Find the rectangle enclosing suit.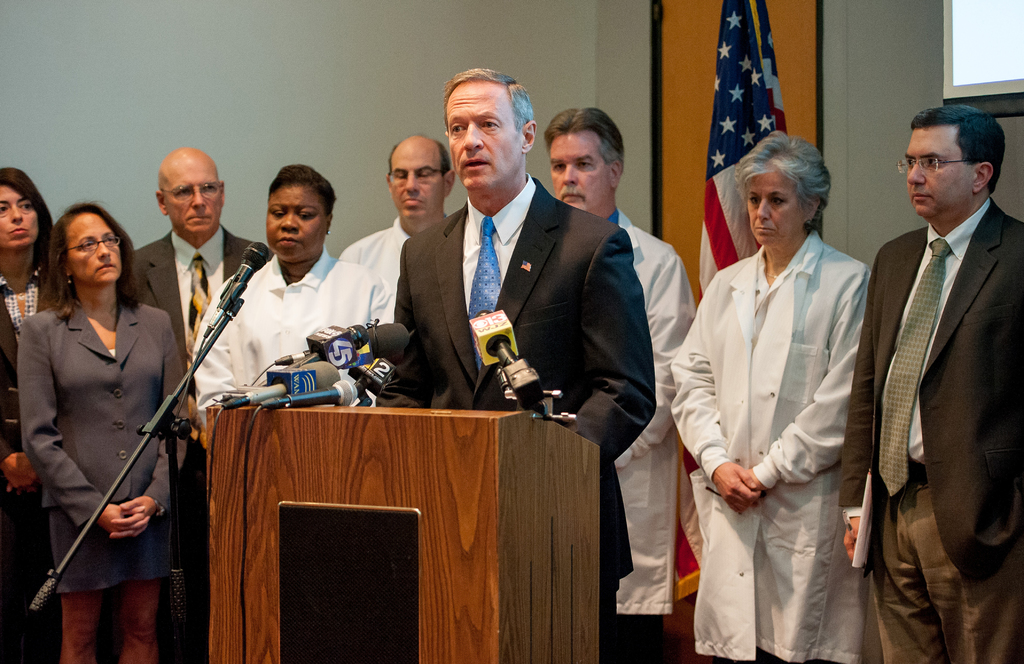
bbox=(373, 172, 658, 663).
